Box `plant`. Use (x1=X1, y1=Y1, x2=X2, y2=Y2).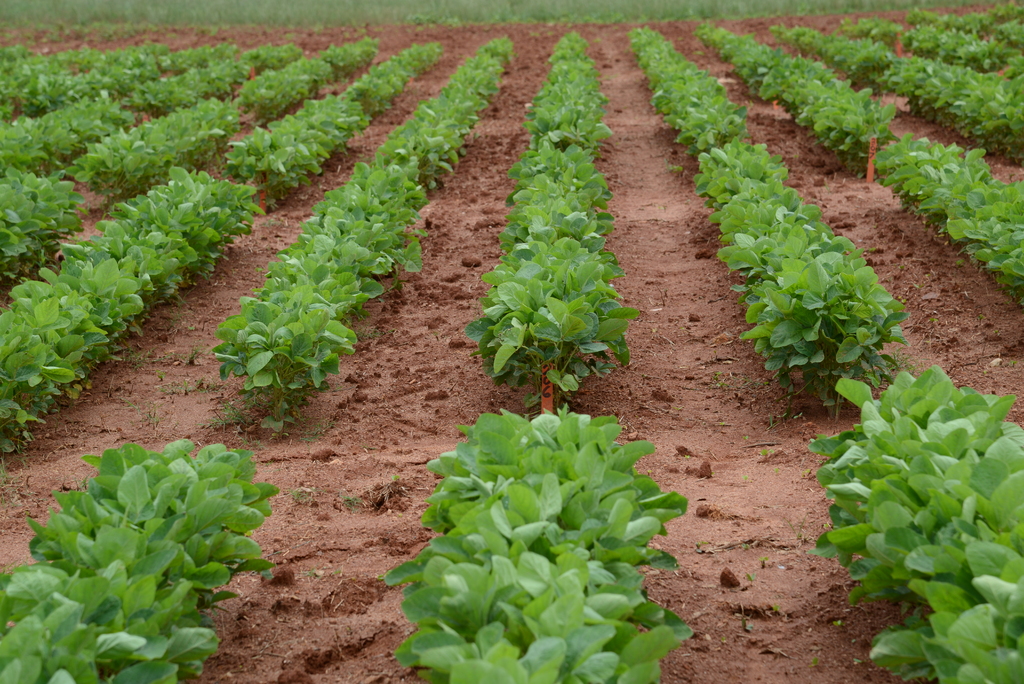
(x1=22, y1=63, x2=109, y2=102).
